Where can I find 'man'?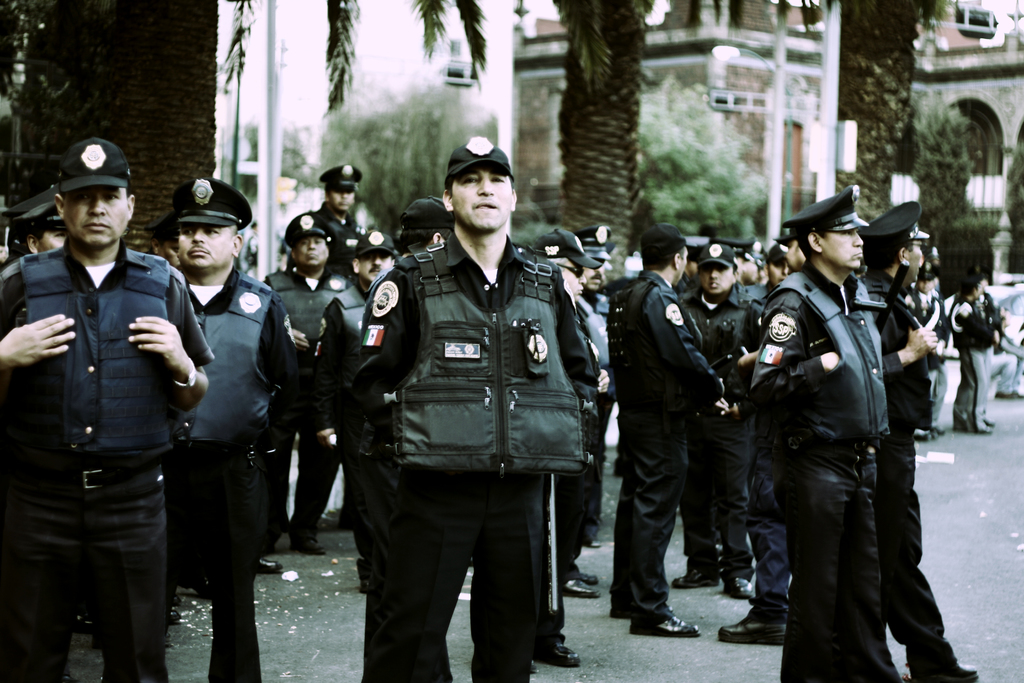
You can find it at [606,223,723,635].
